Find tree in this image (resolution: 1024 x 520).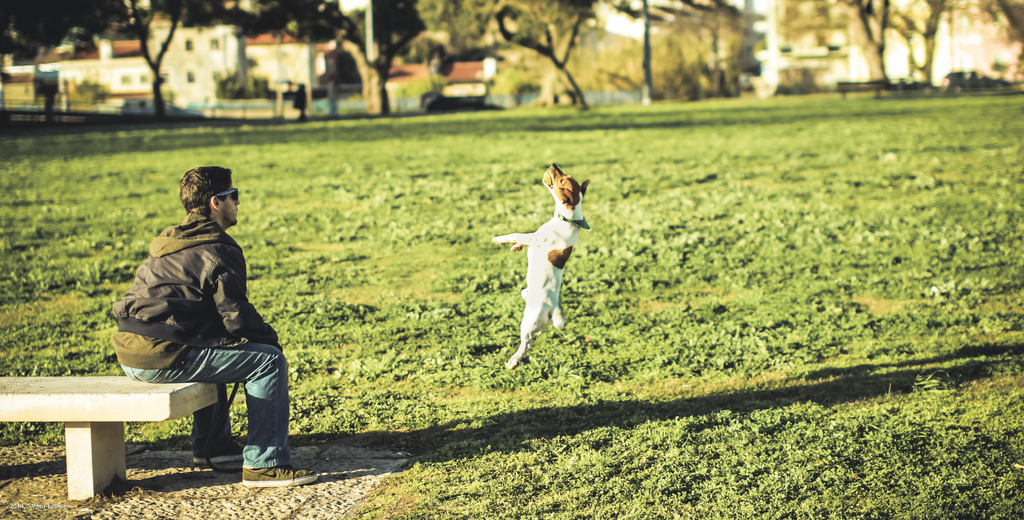
rect(828, 0, 890, 83).
